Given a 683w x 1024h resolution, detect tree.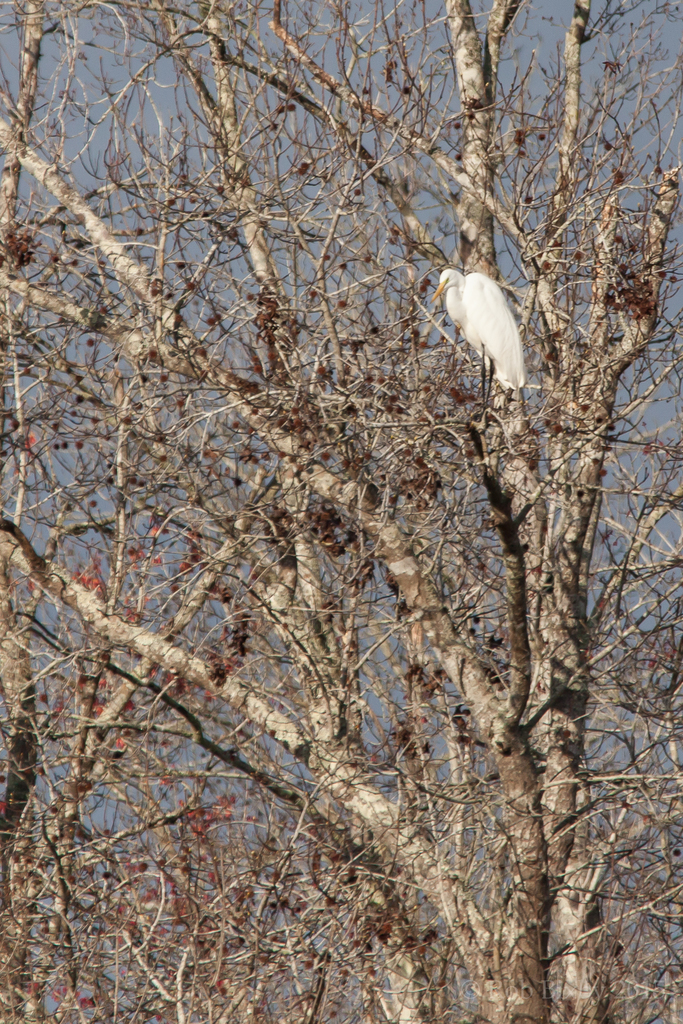
[13,45,659,991].
